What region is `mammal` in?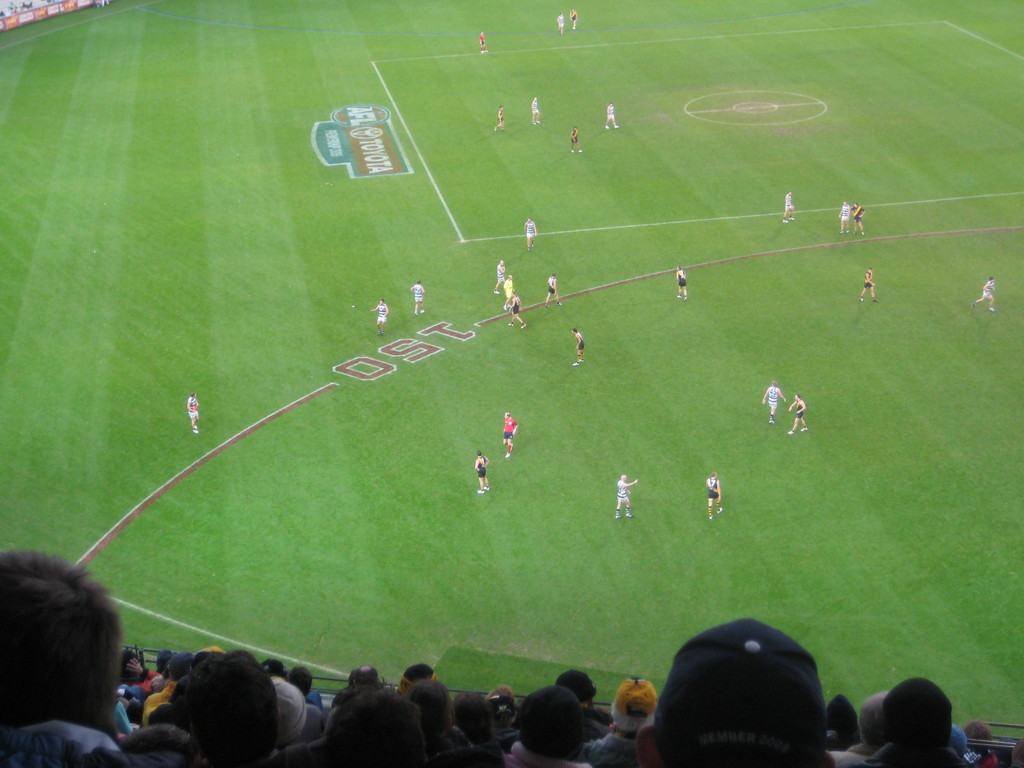
BBox(676, 266, 689, 302).
